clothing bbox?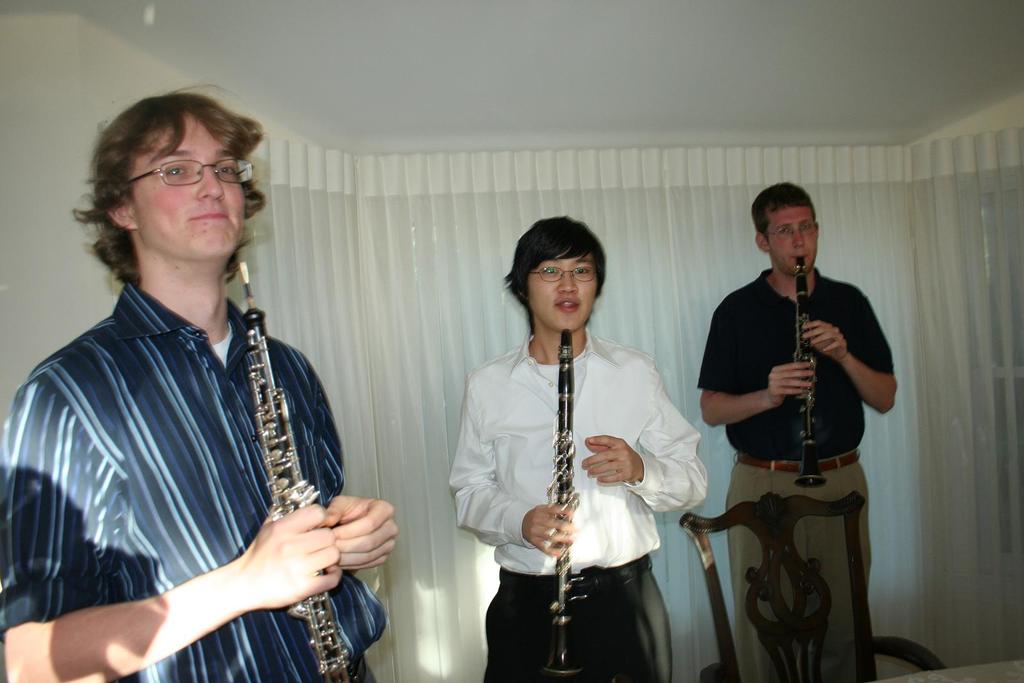
bbox=[17, 223, 388, 675]
